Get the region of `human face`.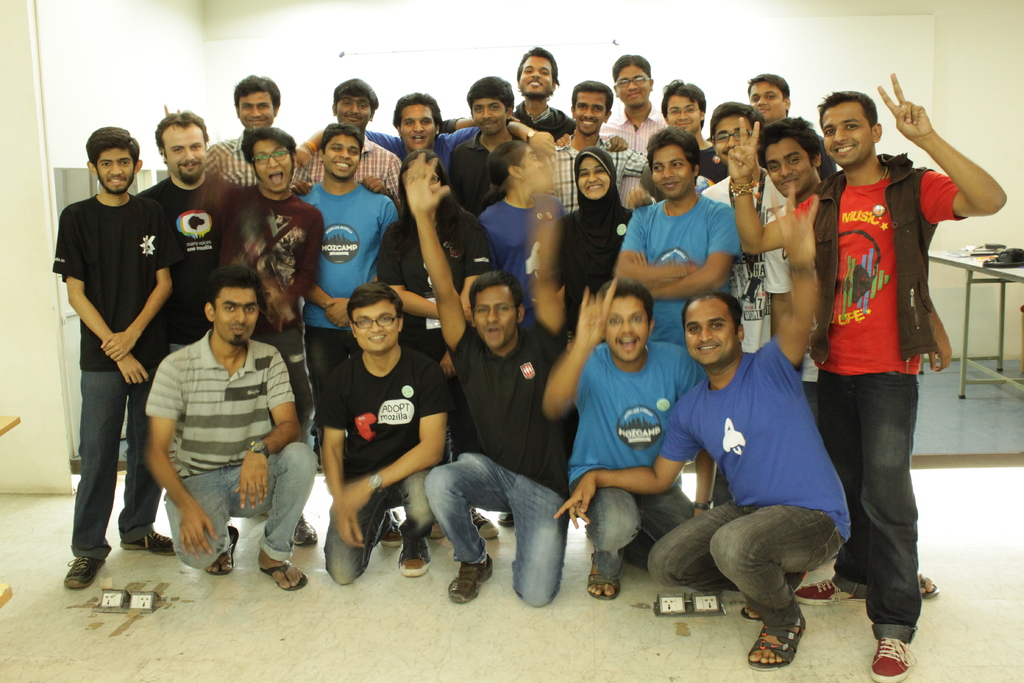
<region>92, 151, 134, 194</region>.
